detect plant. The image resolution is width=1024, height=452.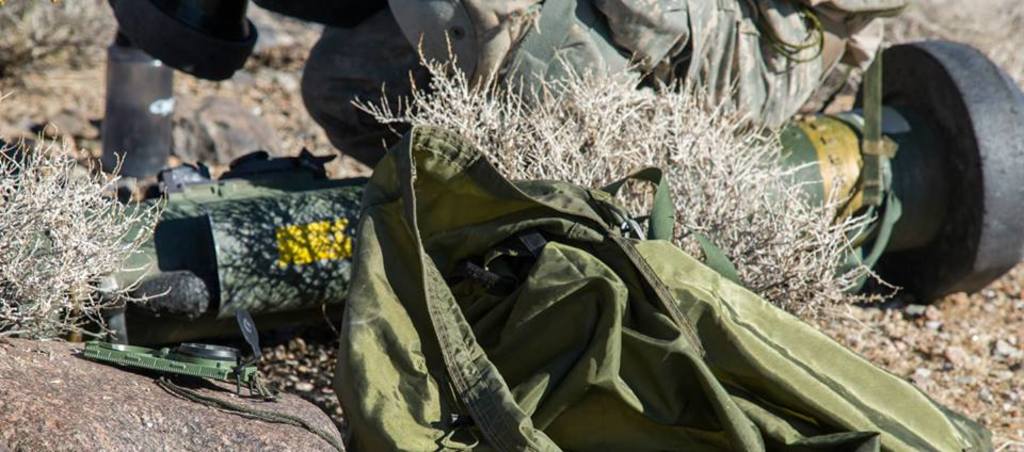
box(0, 91, 180, 369).
